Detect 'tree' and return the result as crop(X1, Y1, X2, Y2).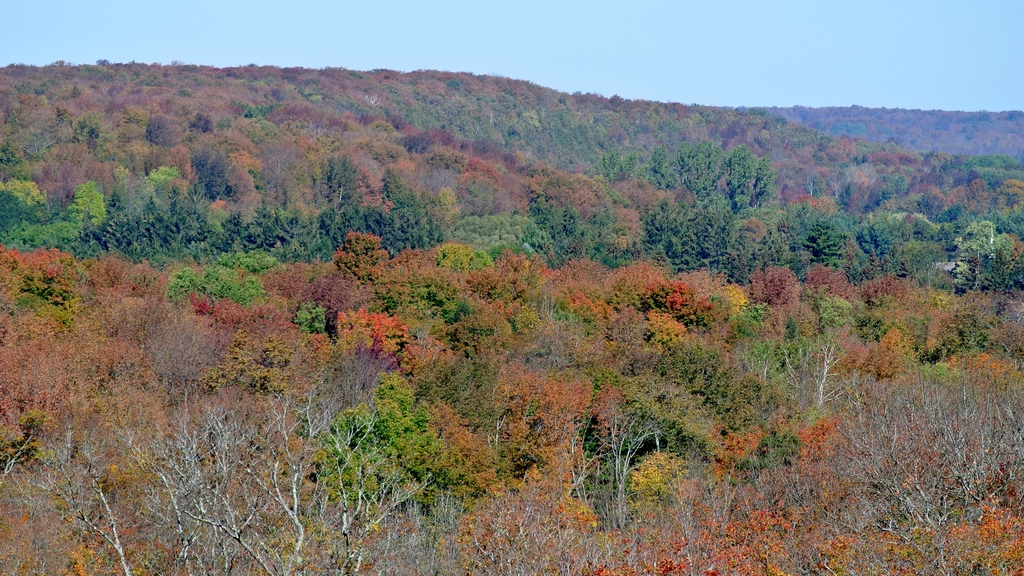
crop(582, 372, 713, 531).
